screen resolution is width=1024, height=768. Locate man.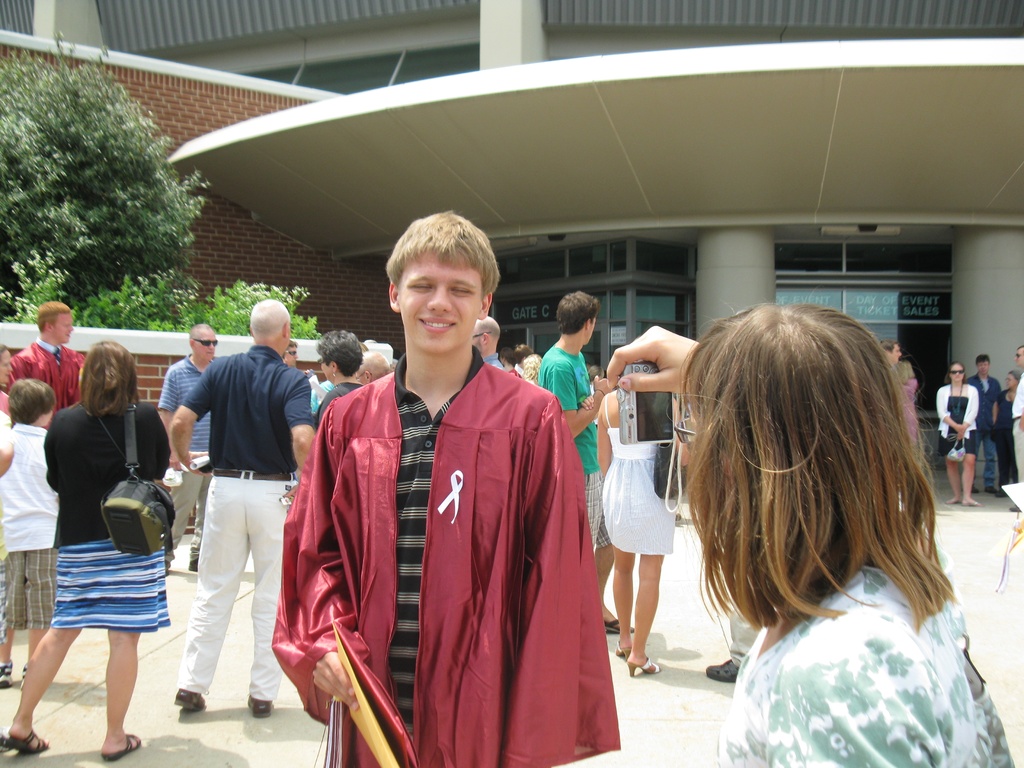
detection(170, 297, 319, 712).
